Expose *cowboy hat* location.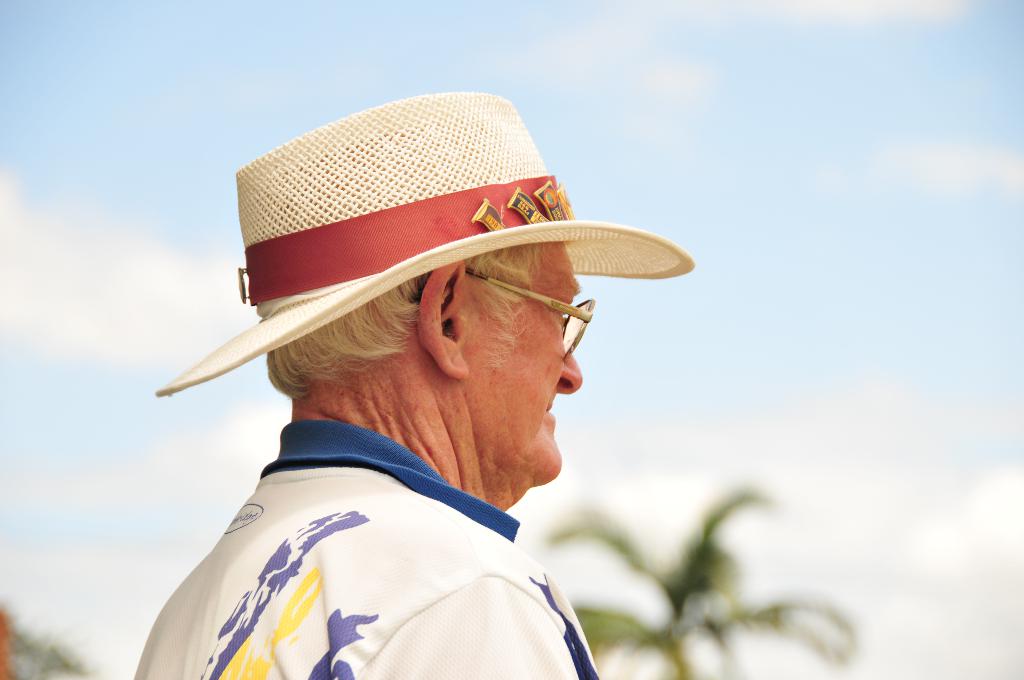
Exposed at BBox(141, 108, 676, 481).
